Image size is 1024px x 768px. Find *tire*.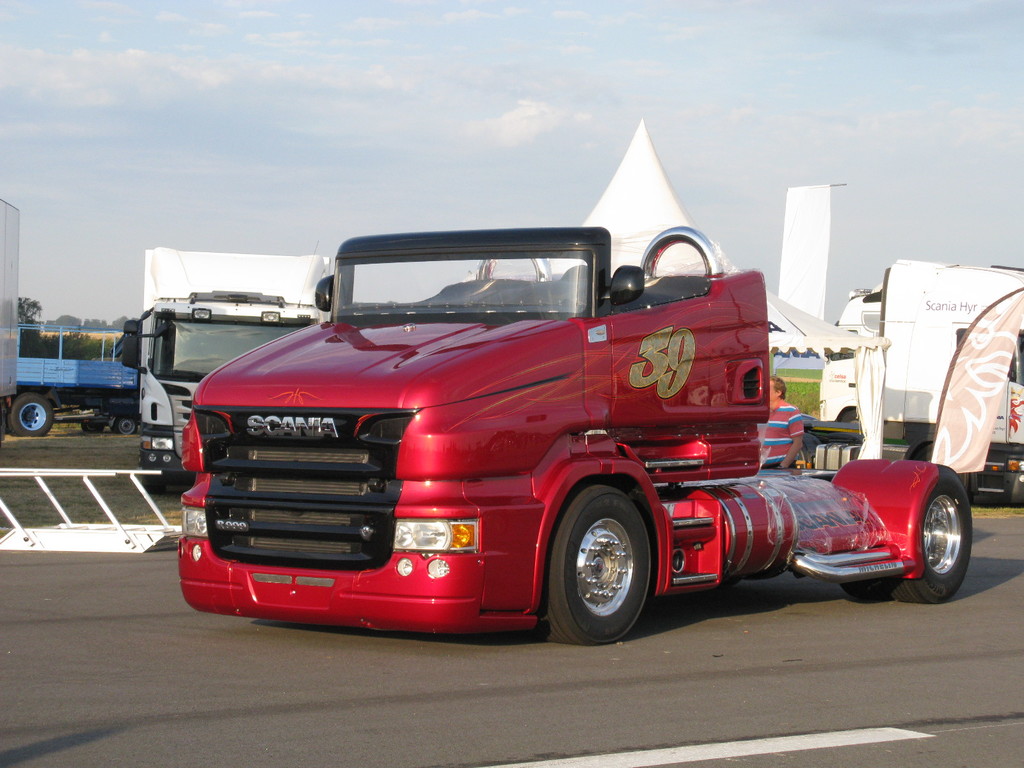
(803, 433, 826, 458).
